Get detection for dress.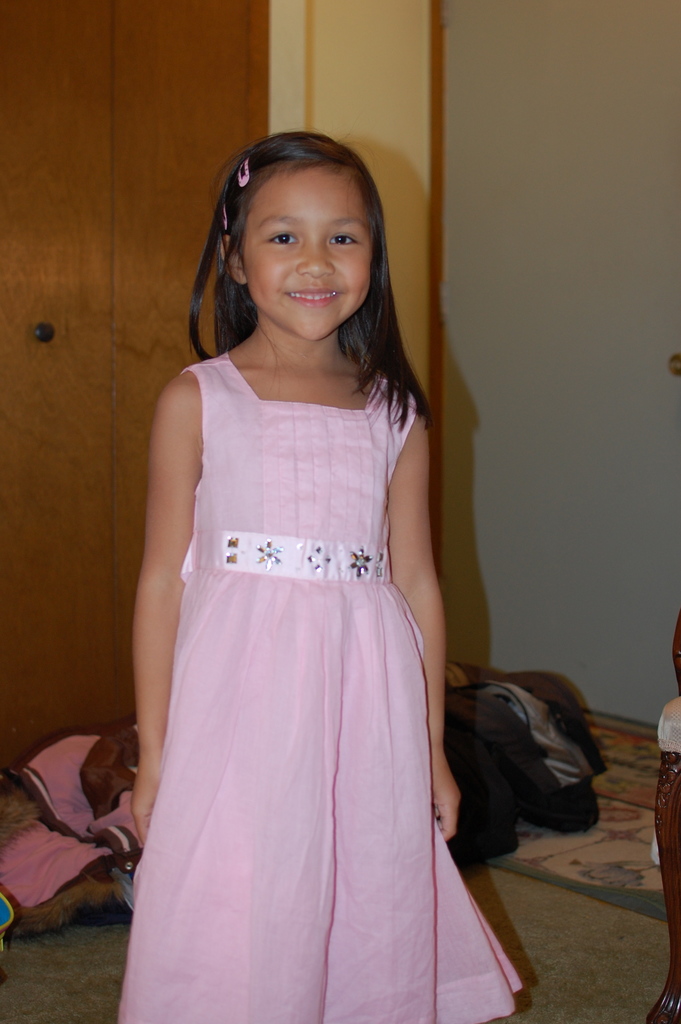
Detection: (left=111, top=352, right=527, bottom=1023).
